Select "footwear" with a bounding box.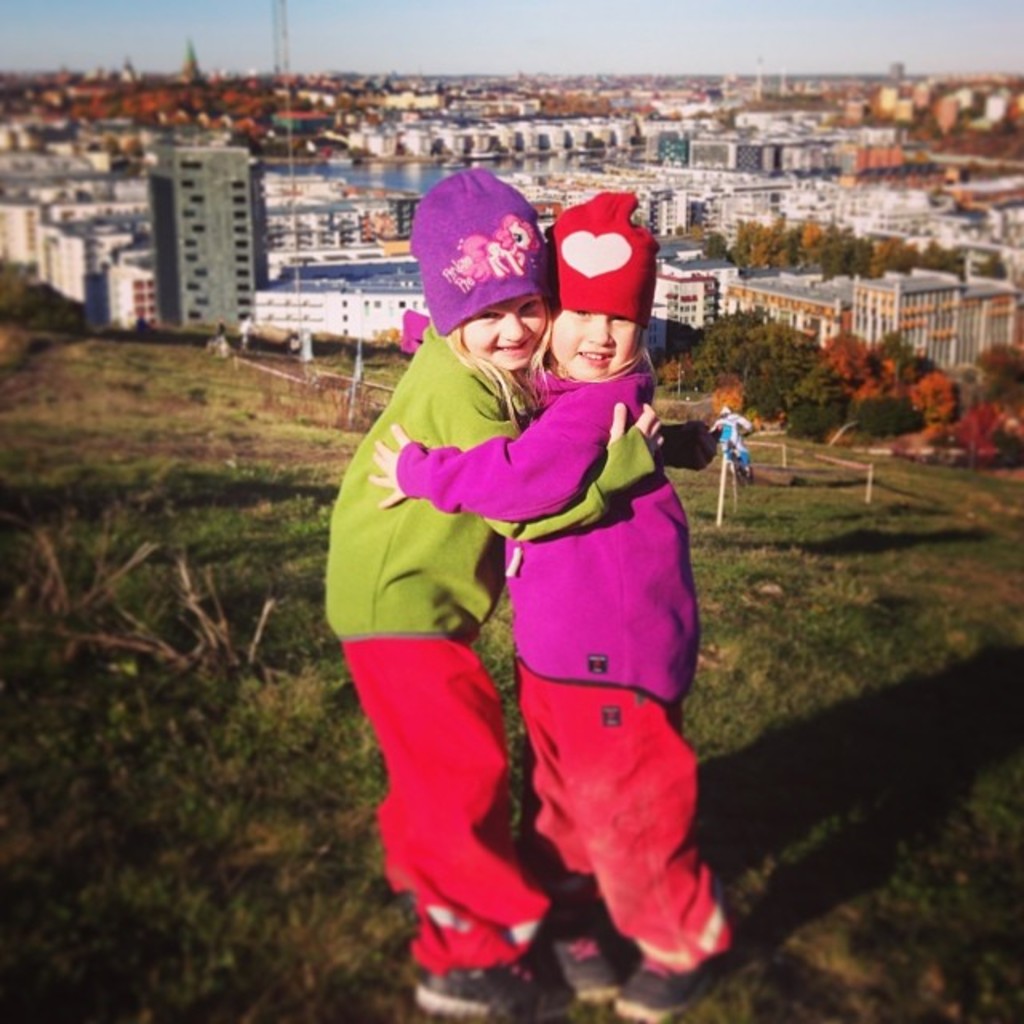
detection(563, 915, 616, 995).
